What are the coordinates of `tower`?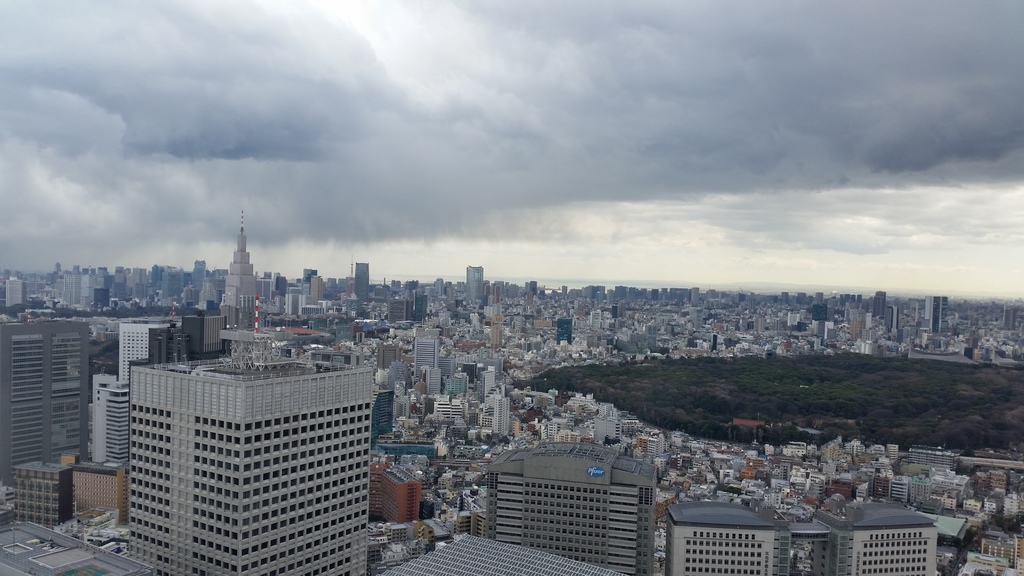
[87,371,132,476].
